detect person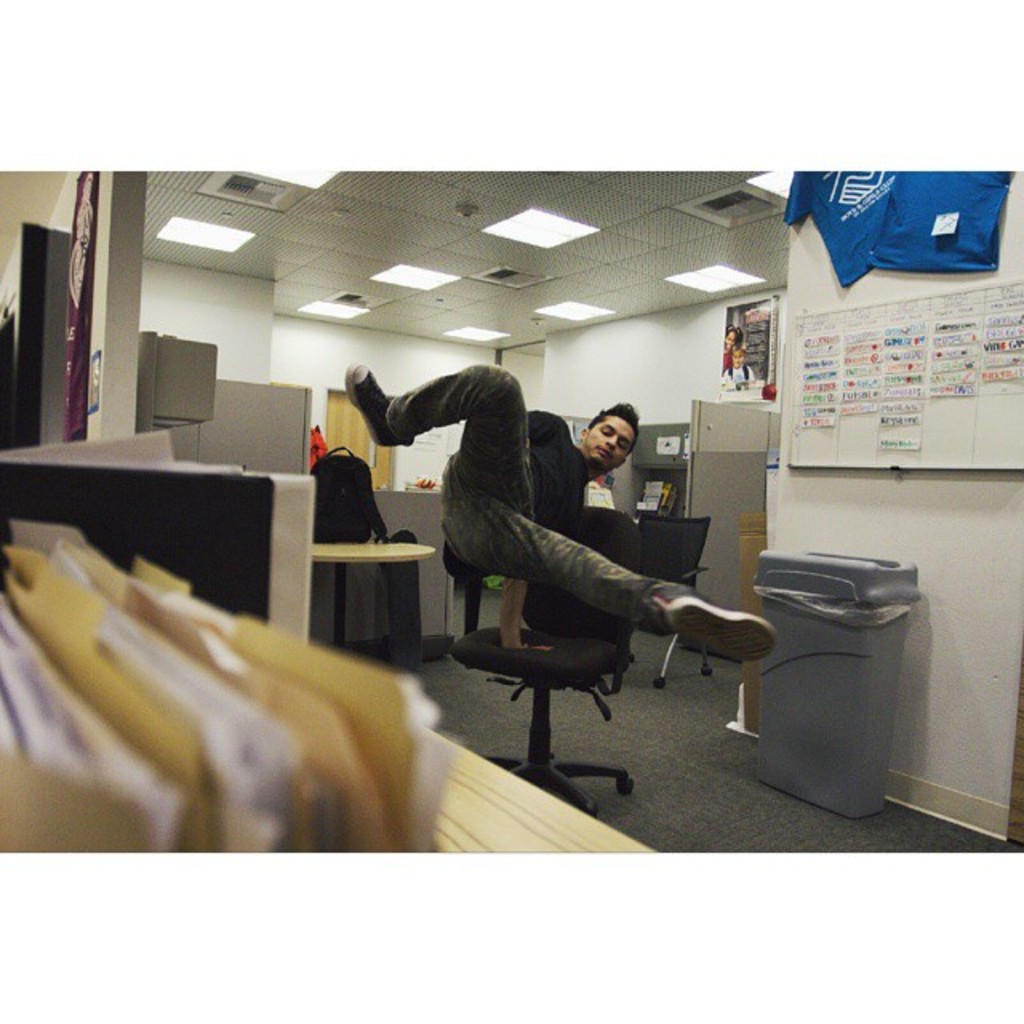
(363, 333, 733, 770)
